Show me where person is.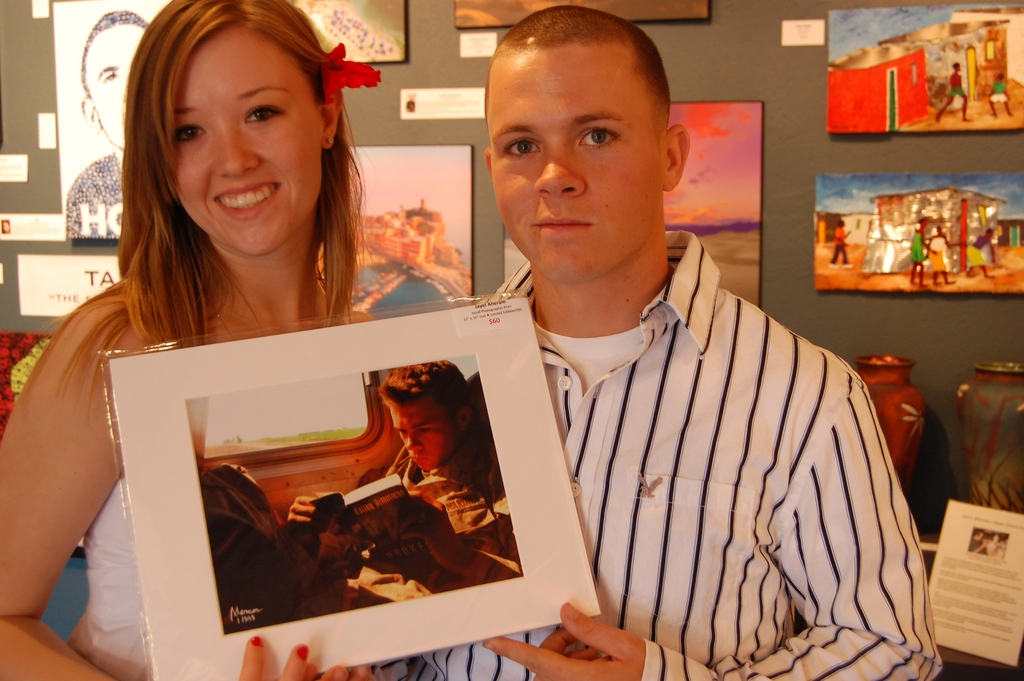
person is at 285 358 512 596.
